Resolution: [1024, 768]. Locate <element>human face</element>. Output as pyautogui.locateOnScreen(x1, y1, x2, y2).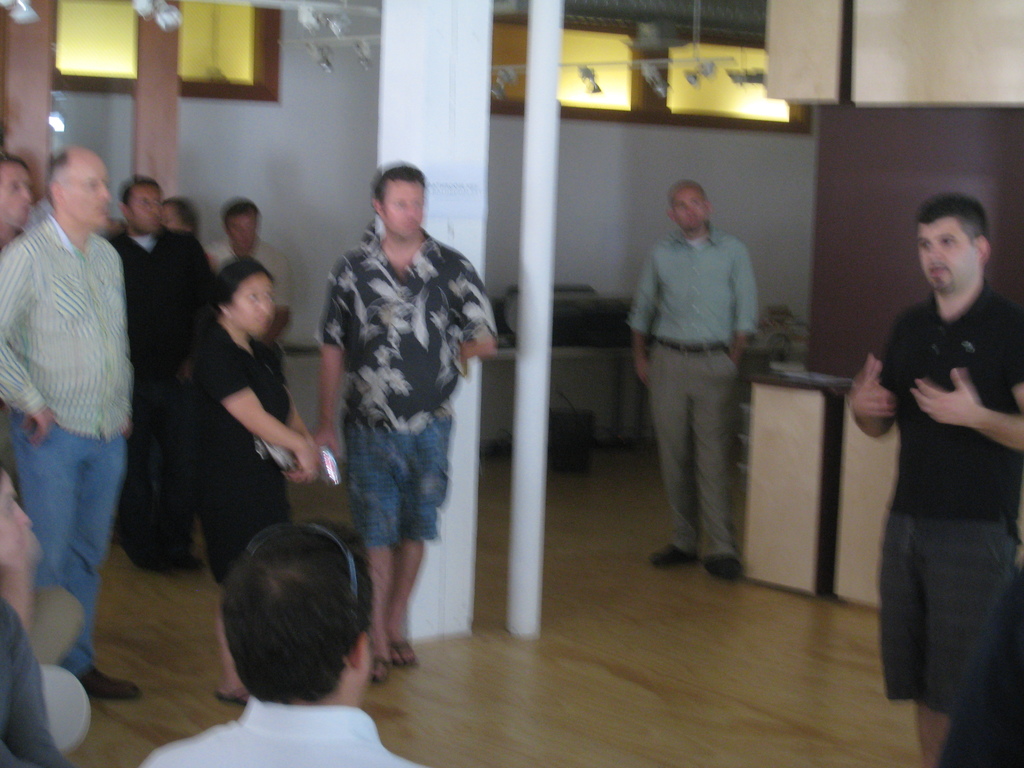
pyautogui.locateOnScreen(63, 150, 109, 232).
